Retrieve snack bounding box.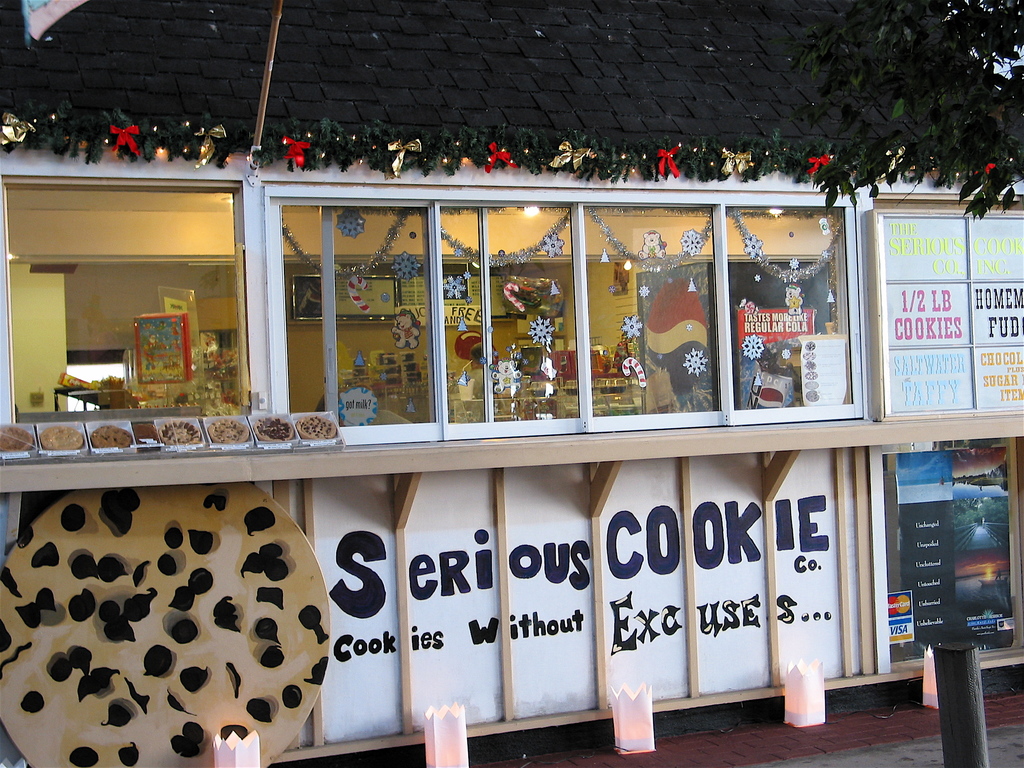
Bounding box: region(298, 413, 335, 439).
